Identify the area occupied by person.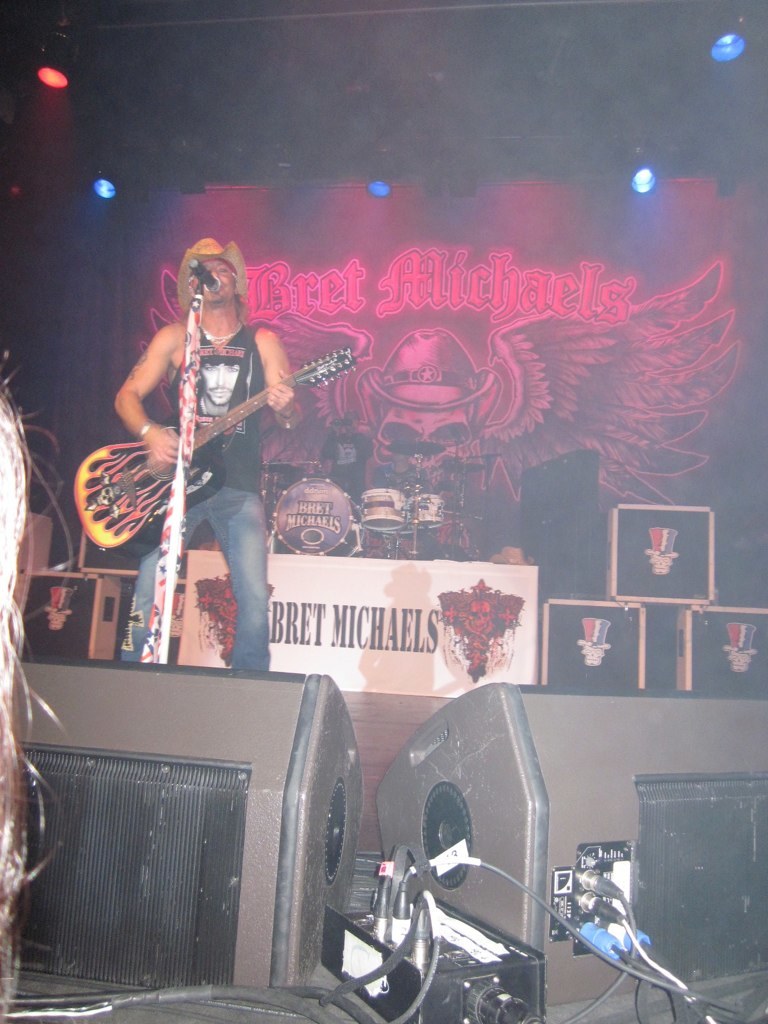
Area: Rect(115, 239, 302, 672).
